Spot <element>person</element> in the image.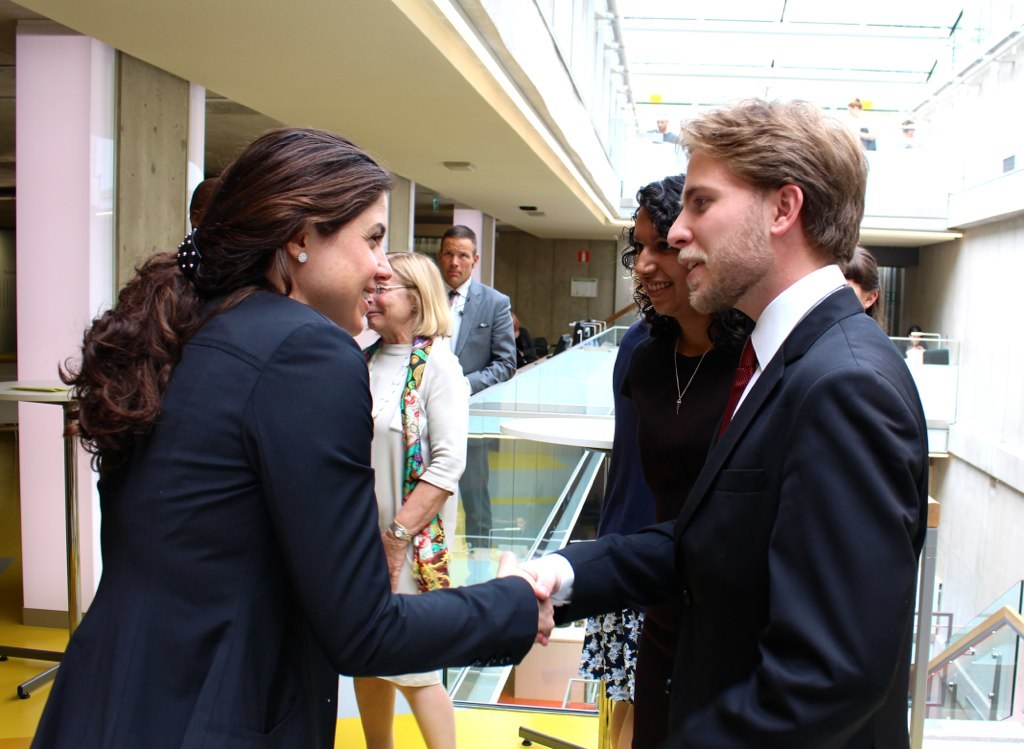
<element>person</element> found at Rect(433, 224, 514, 553).
